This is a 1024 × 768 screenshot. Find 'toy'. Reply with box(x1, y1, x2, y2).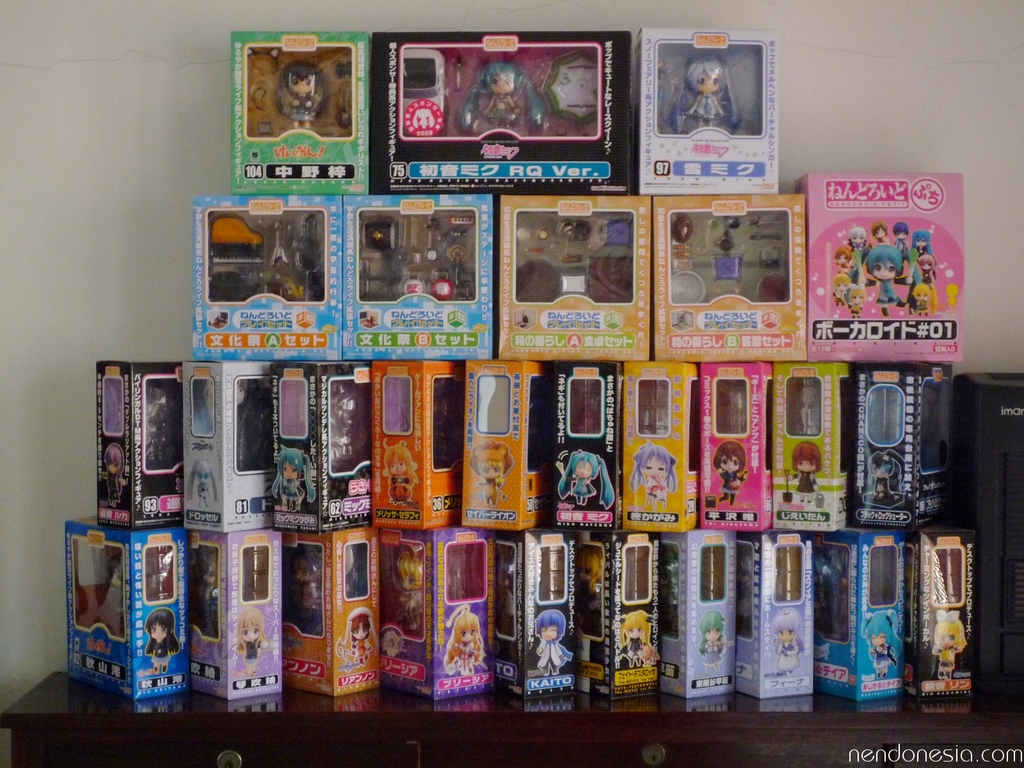
box(185, 457, 218, 508).
